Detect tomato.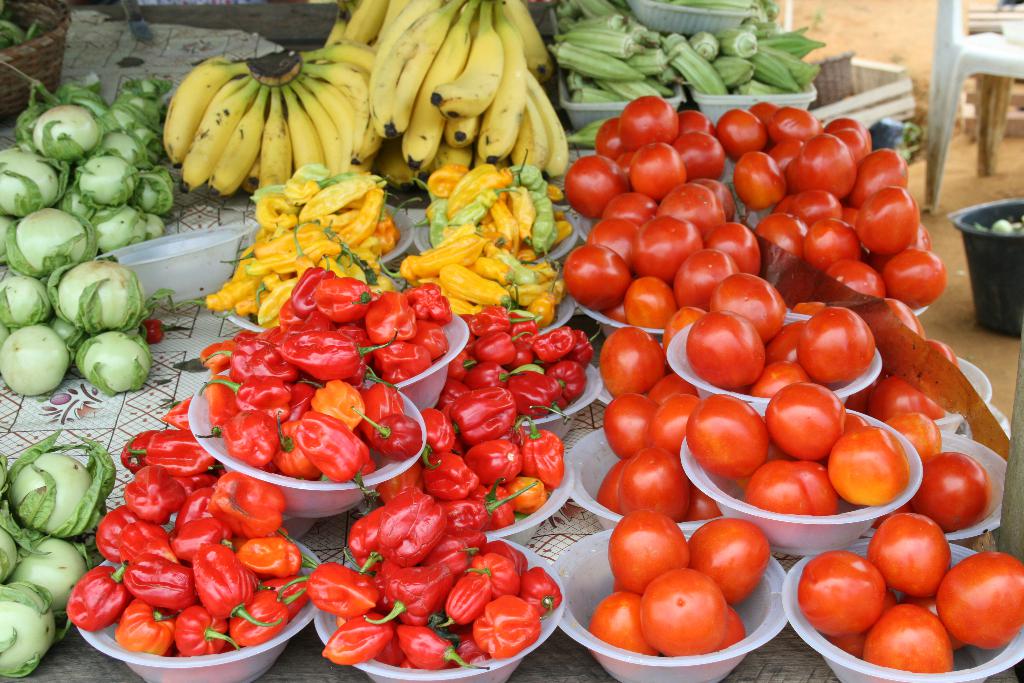
Detected at locate(746, 454, 840, 514).
